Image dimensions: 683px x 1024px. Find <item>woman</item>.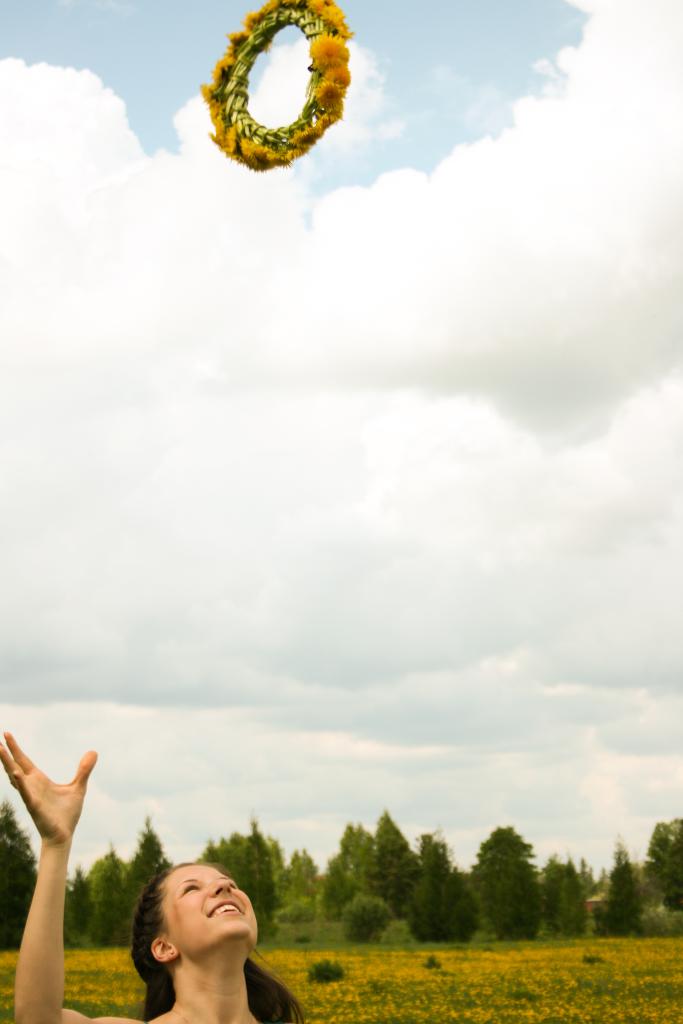
box(0, 728, 300, 1023).
